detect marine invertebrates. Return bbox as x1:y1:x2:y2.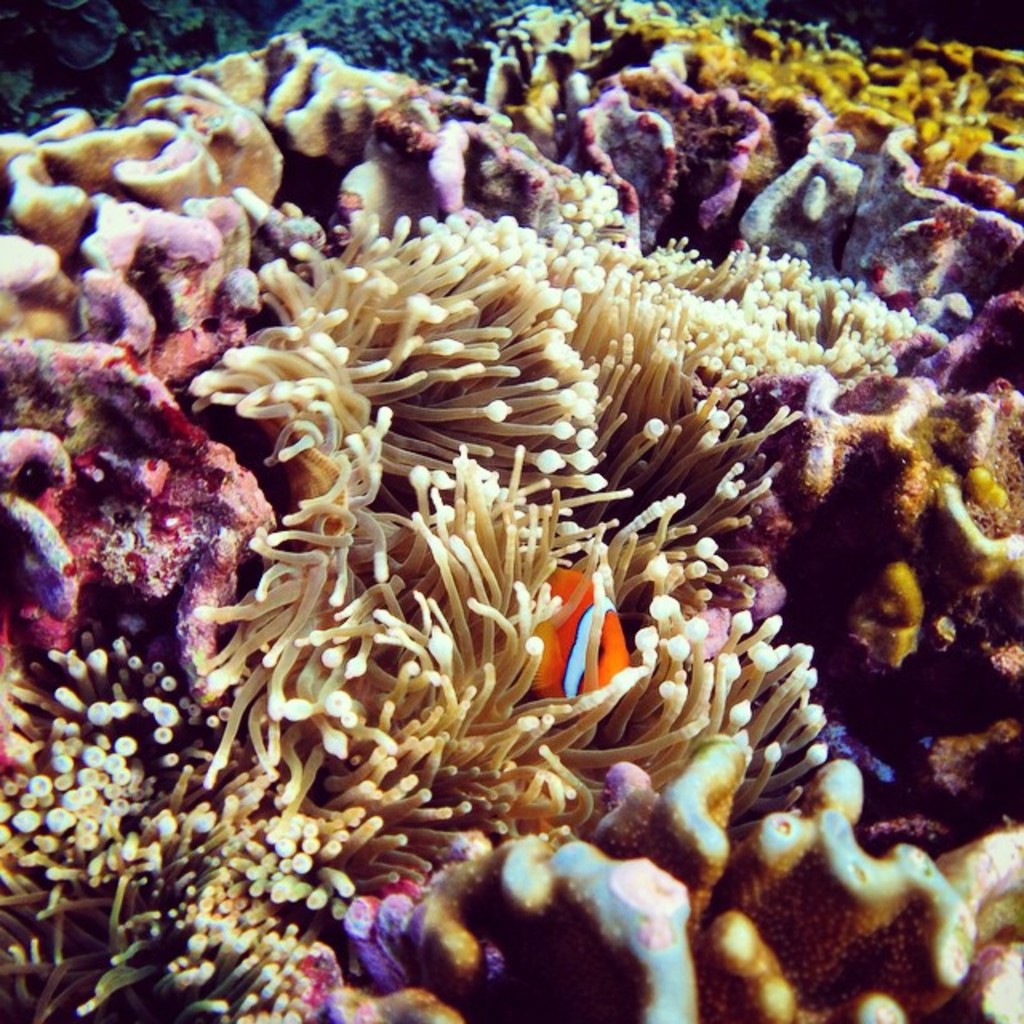
269:693:1022:1022.
